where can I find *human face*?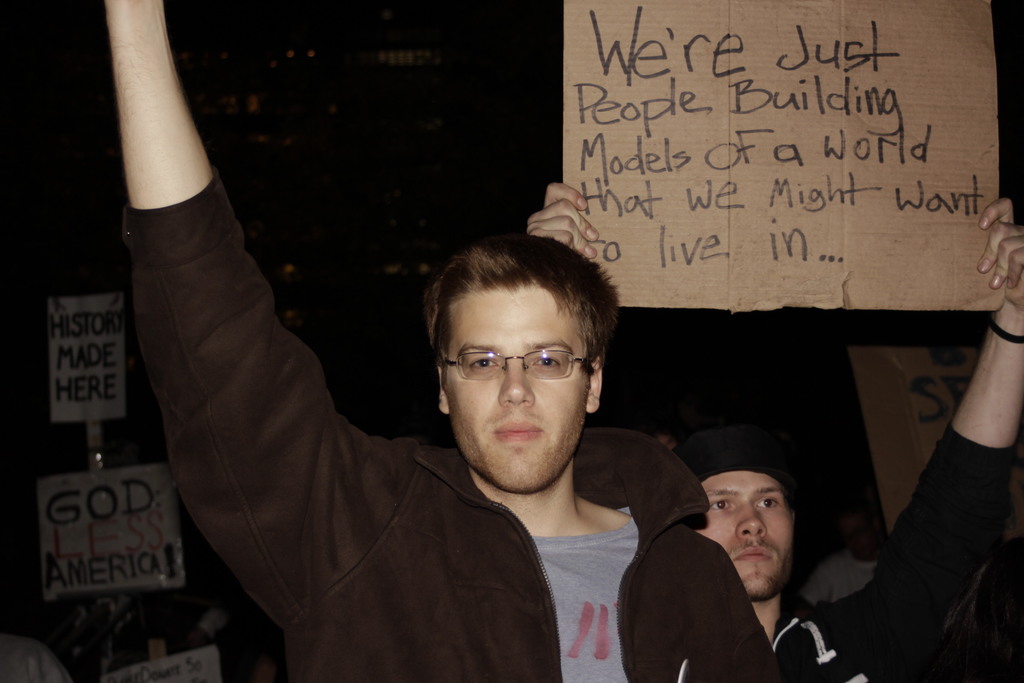
You can find it at x1=698, y1=472, x2=796, y2=601.
